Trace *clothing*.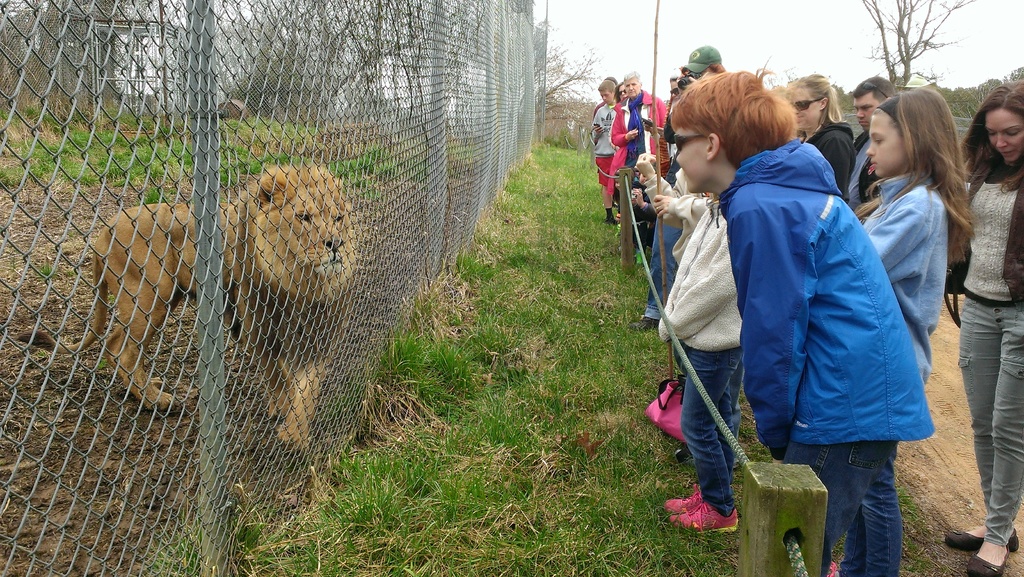
Traced to crop(810, 120, 845, 173).
